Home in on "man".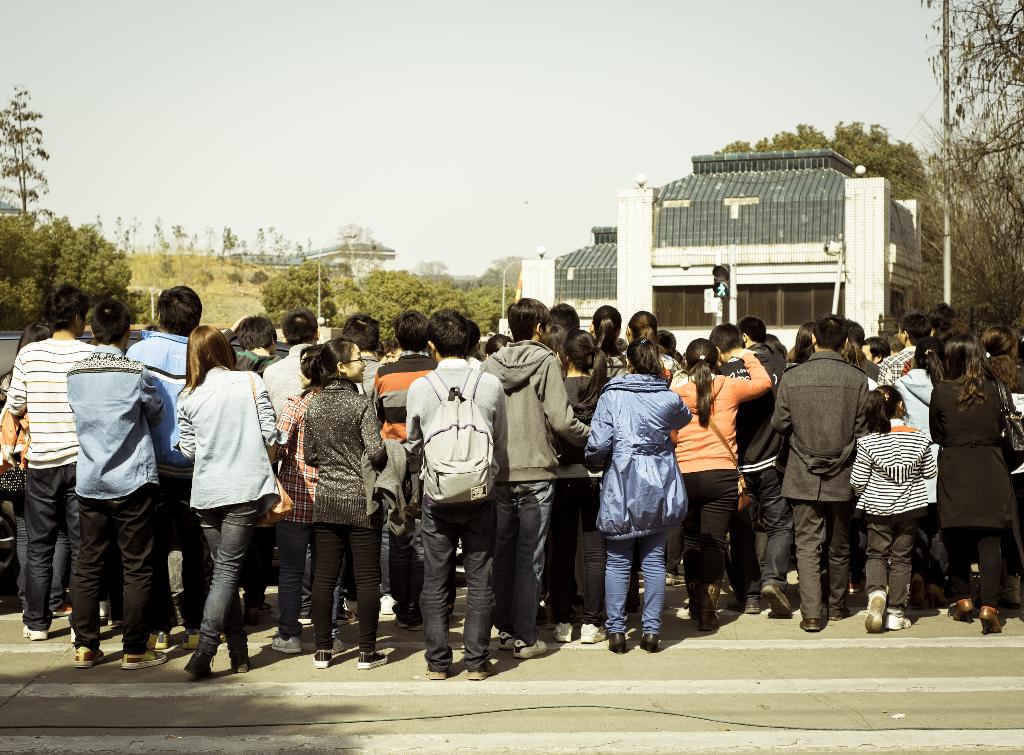
Homed in at [61, 301, 172, 680].
